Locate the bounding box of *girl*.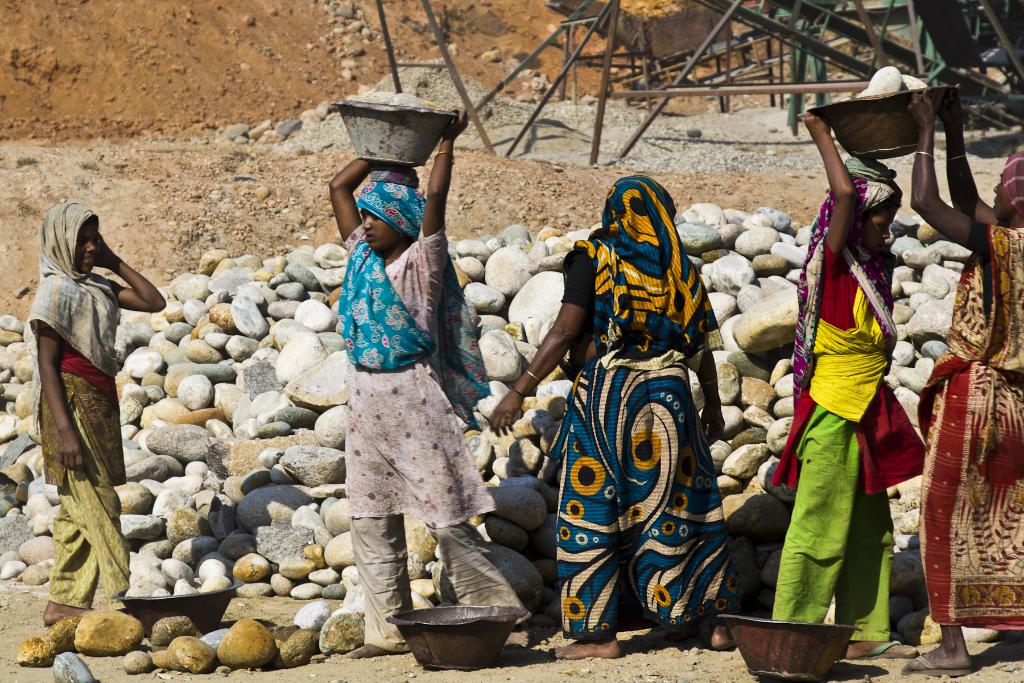
Bounding box: (left=327, top=106, right=531, bottom=657).
